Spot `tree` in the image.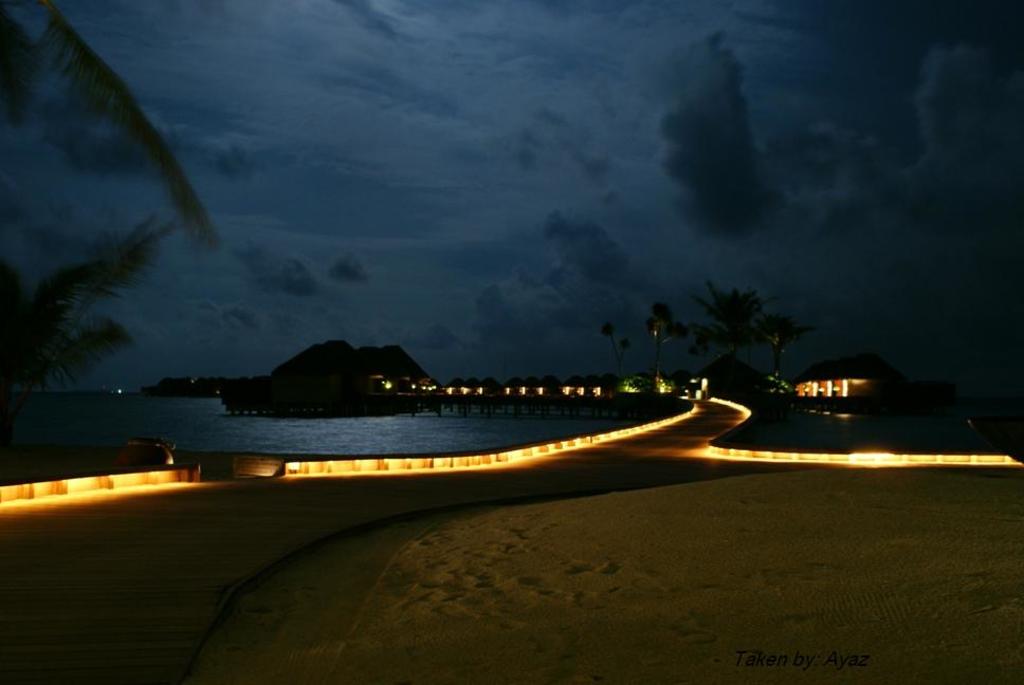
`tree` found at 0:217:185:411.
